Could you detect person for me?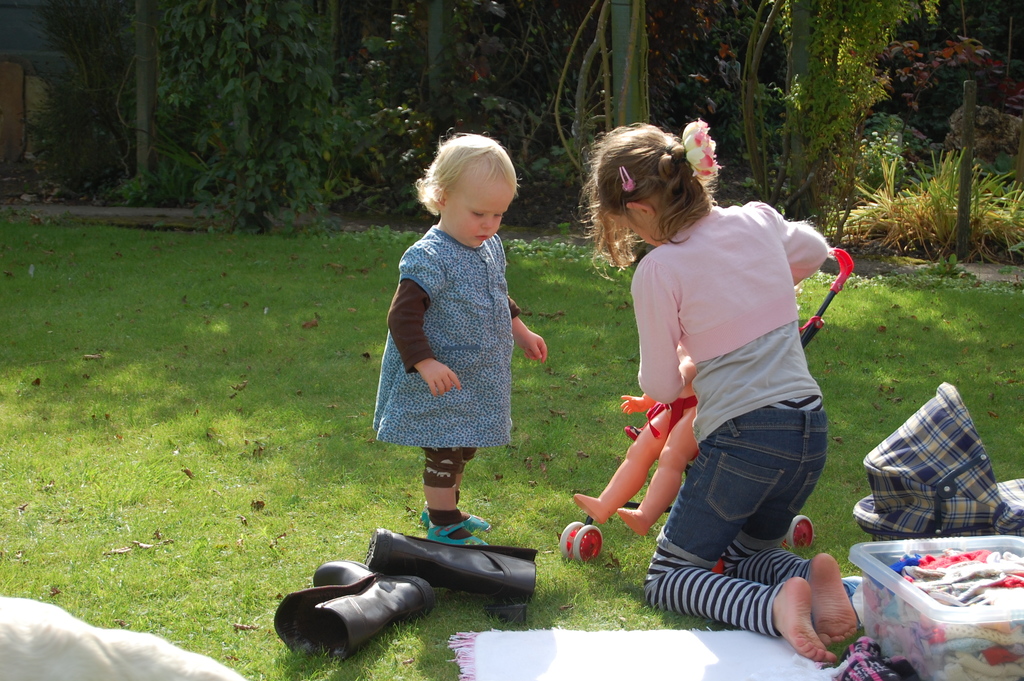
Detection result: bbox=(573, 347, 707, 540).
